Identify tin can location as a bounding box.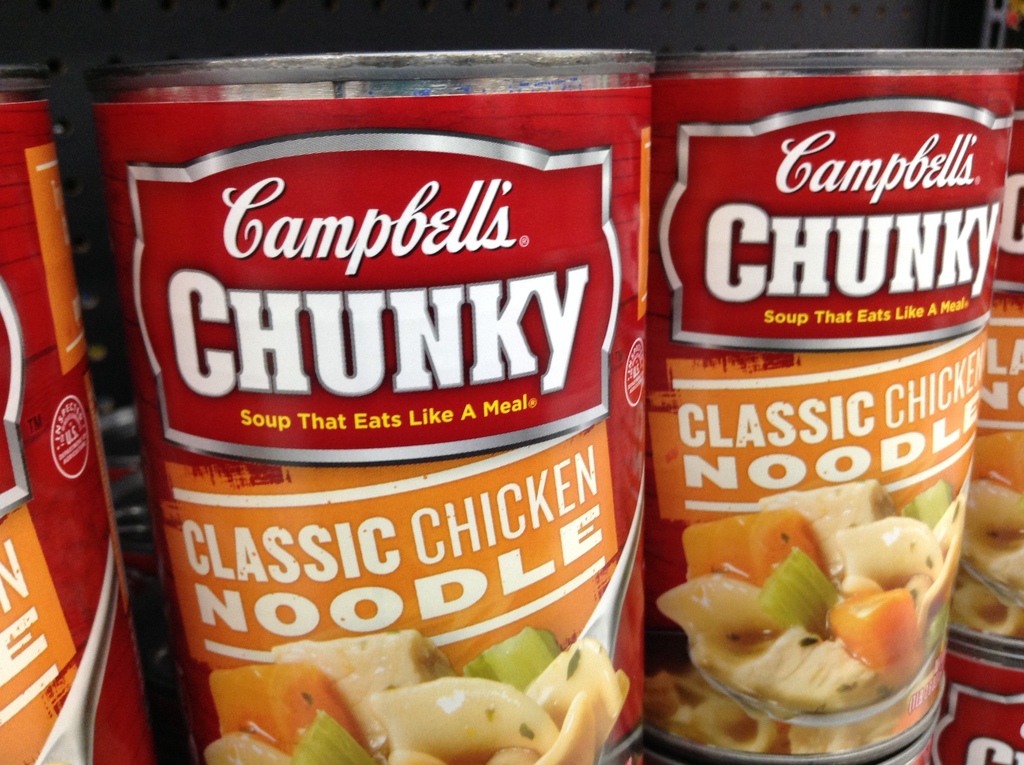
(656,41,1023,764).
